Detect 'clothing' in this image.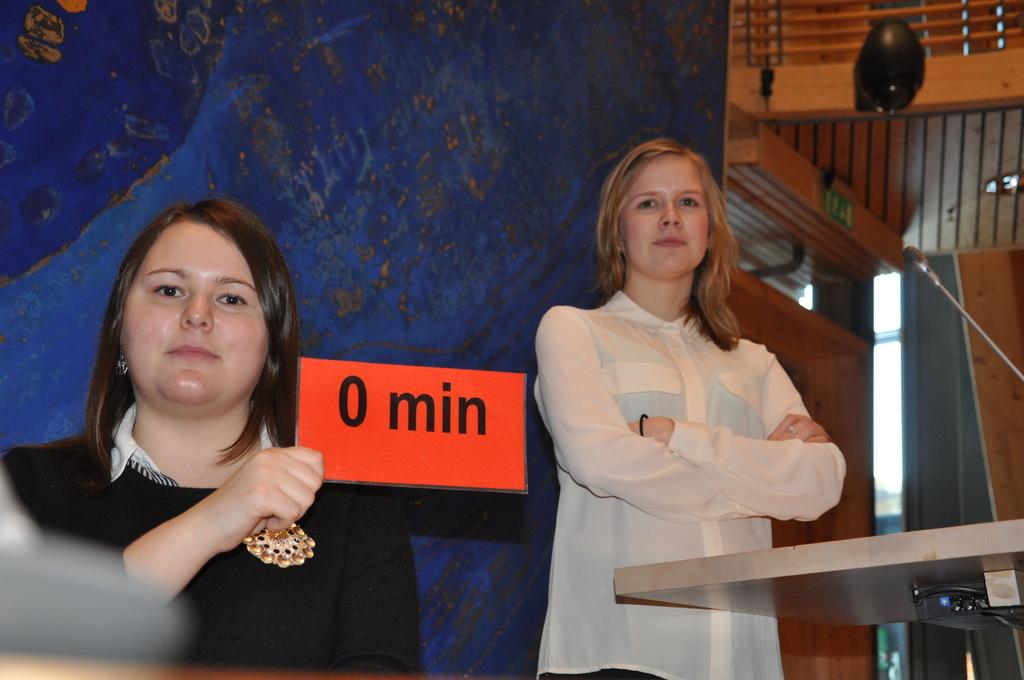
Detection: bbox=[4, 404, 422, 679].
